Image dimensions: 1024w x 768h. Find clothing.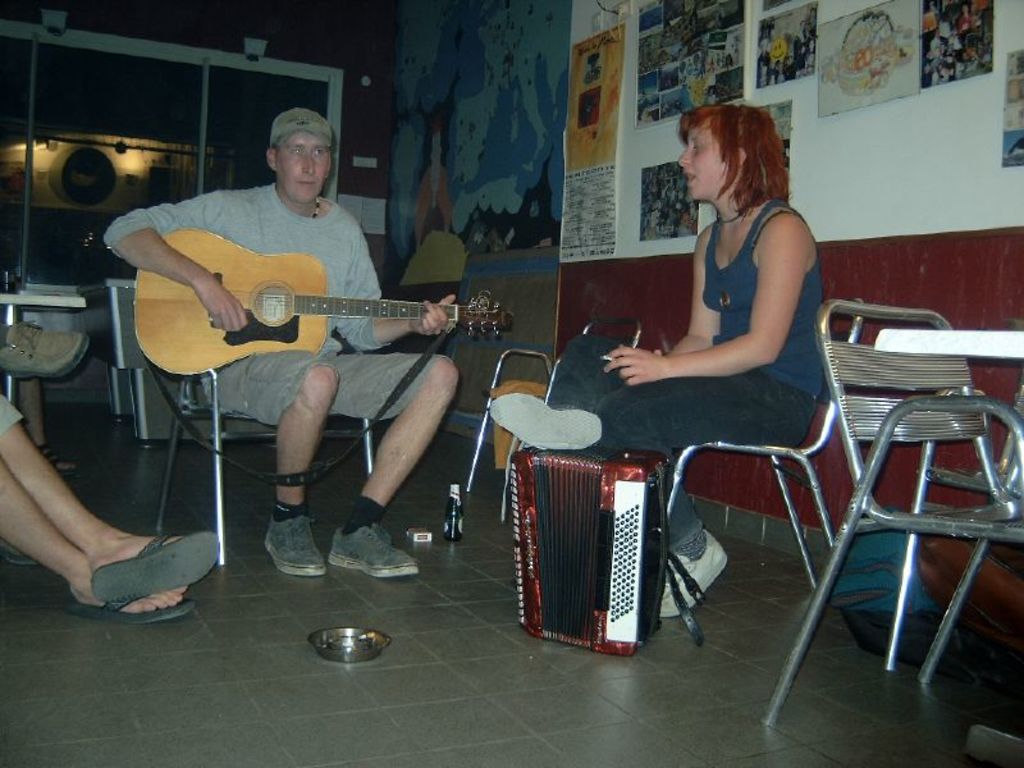
pyautogui.locateOnScreen(0, 392, 24, 438).
